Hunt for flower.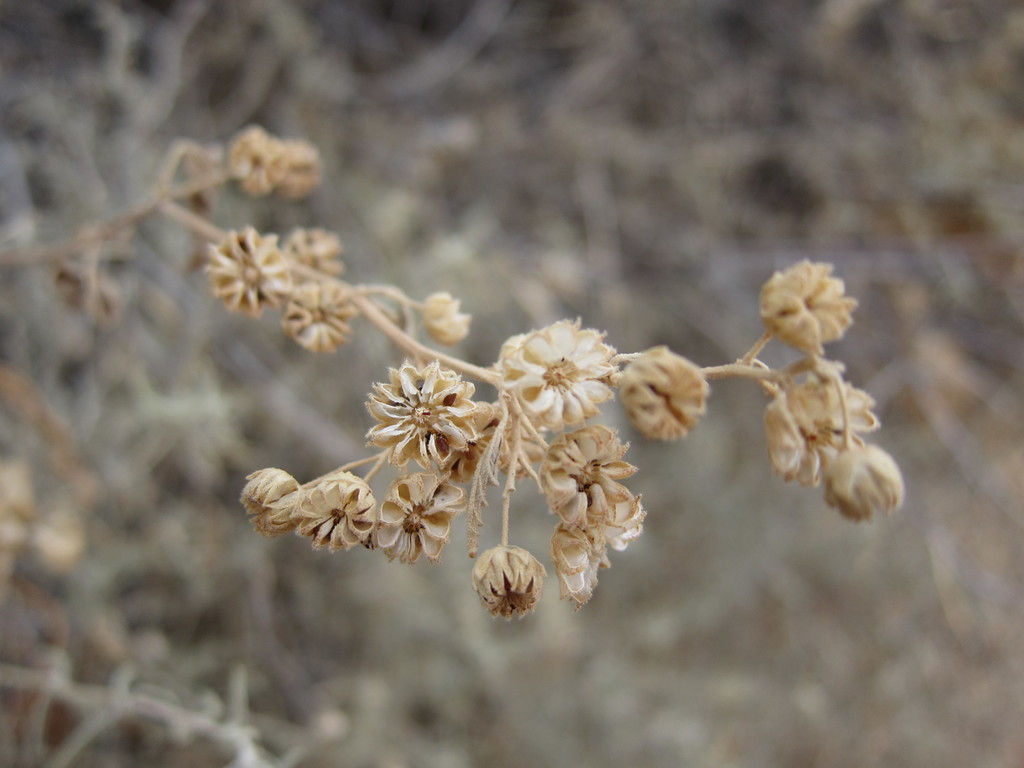
Hunted down at [227,127,289,204].
